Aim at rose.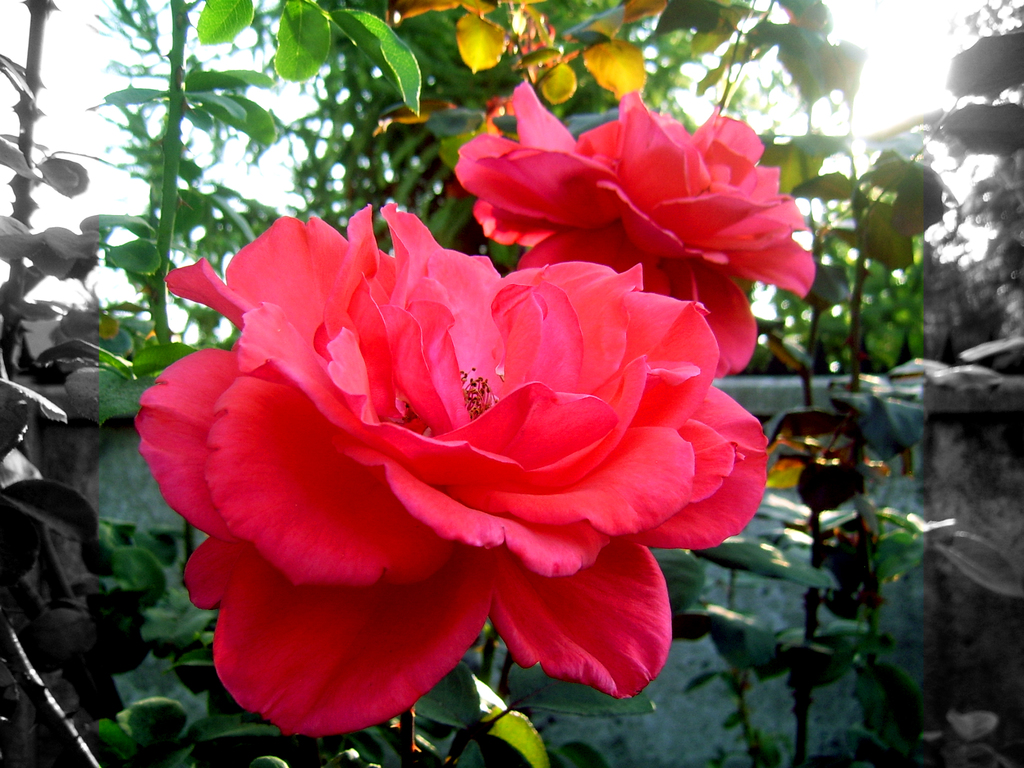
Aimed at bbox(133, 196, 772, 744).
